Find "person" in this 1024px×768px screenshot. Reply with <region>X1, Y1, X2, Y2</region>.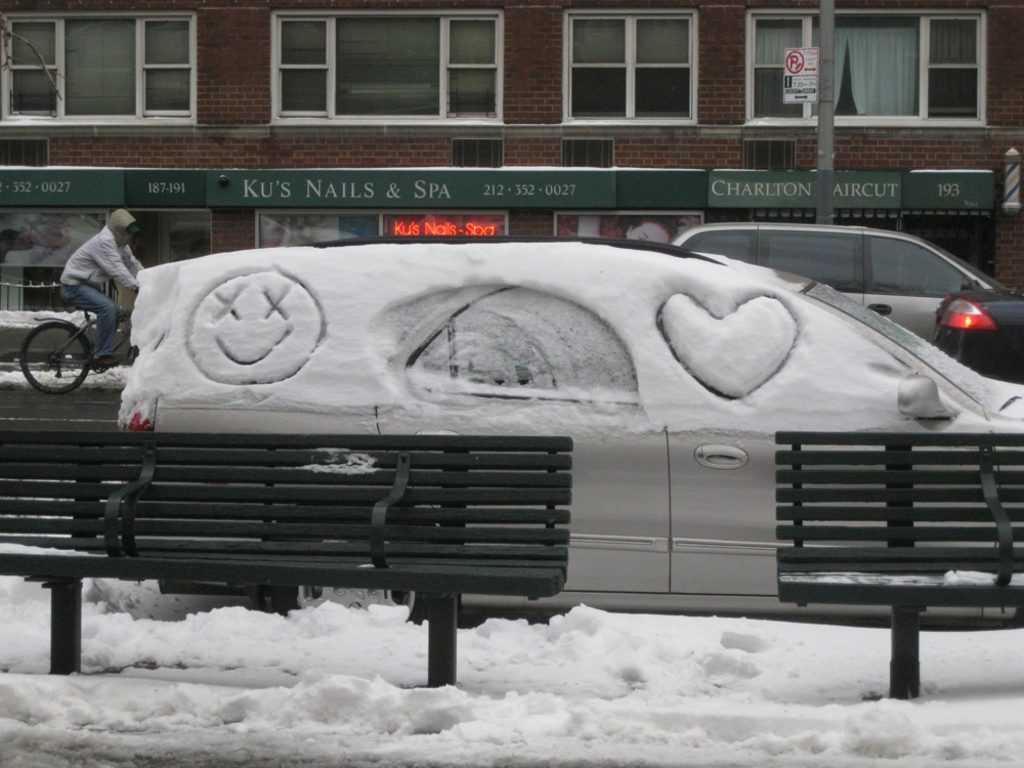
<region>60, 208, 146, 373</region>.
